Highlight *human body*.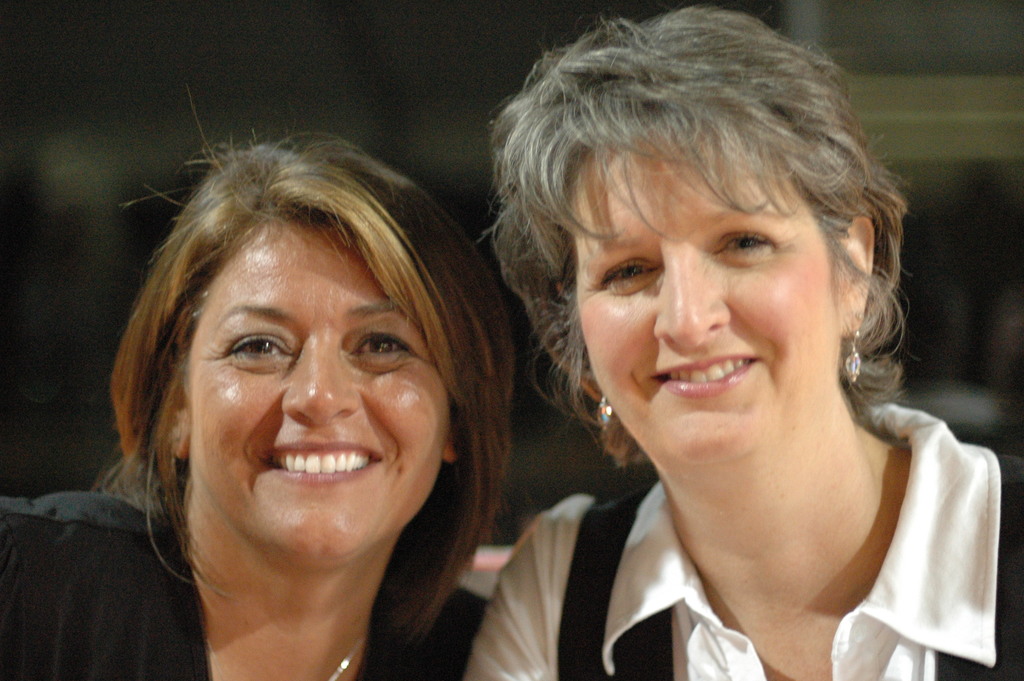
Highlighted region: (left=469, top=3, right=1018, bottom=680).
